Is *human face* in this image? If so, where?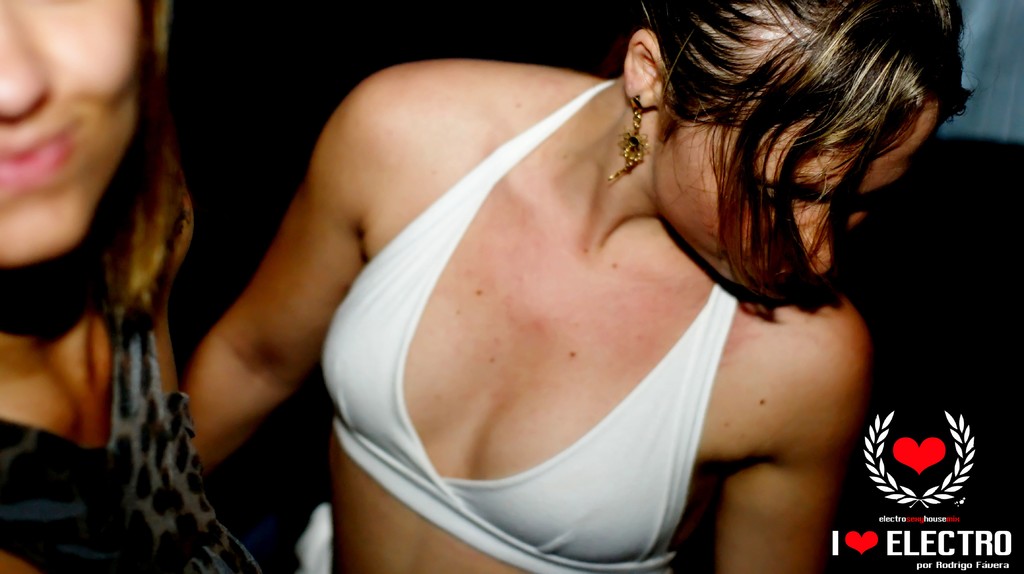
Yes, at (659,98,941,287).
